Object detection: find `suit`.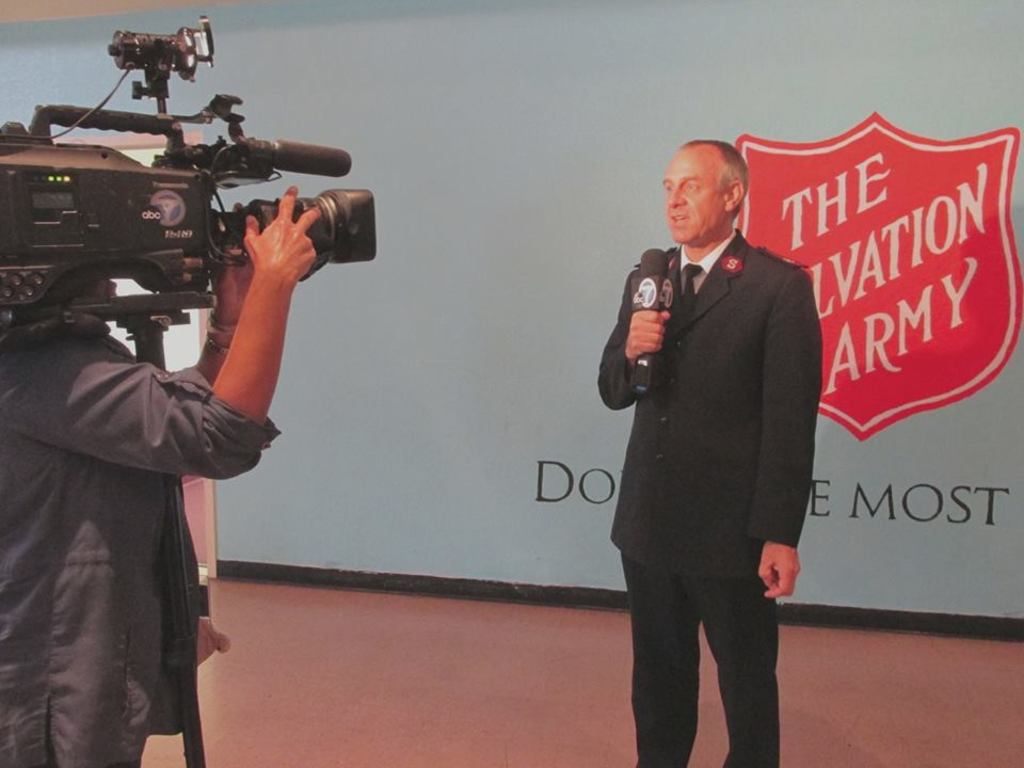
<bbox>598, 225, 822, 578</bbox>.
